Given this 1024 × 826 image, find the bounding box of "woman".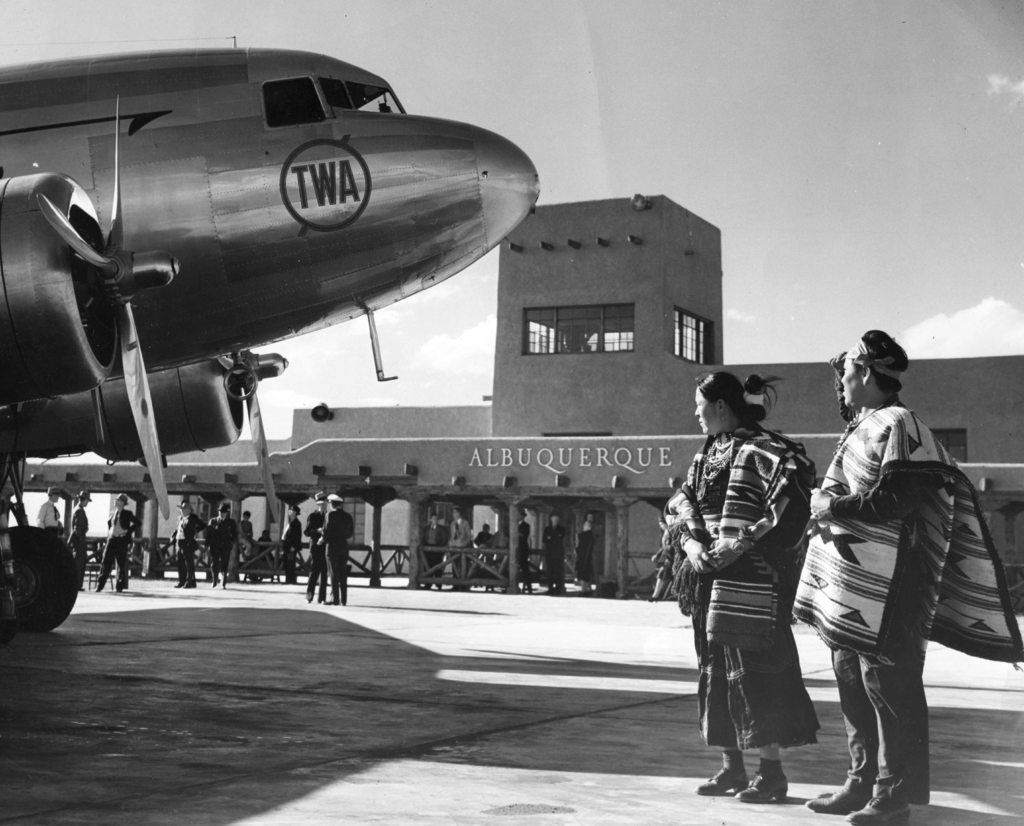
205:499:243:586.
